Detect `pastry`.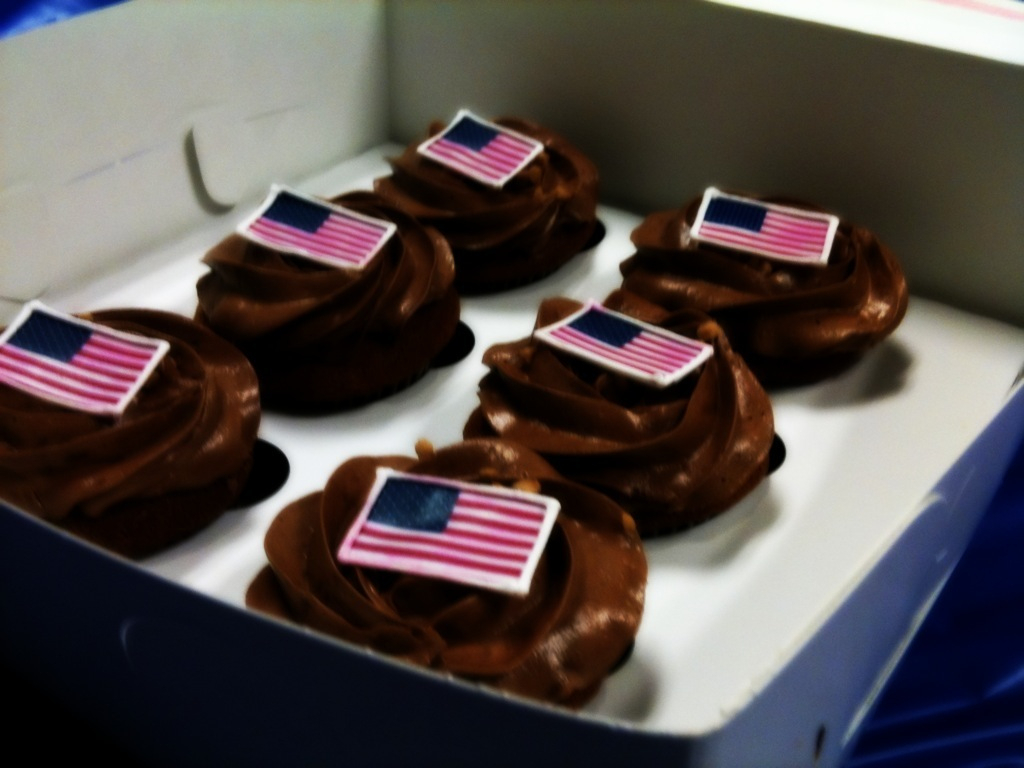
Detected at BBox(467, 288, 789, 538).
